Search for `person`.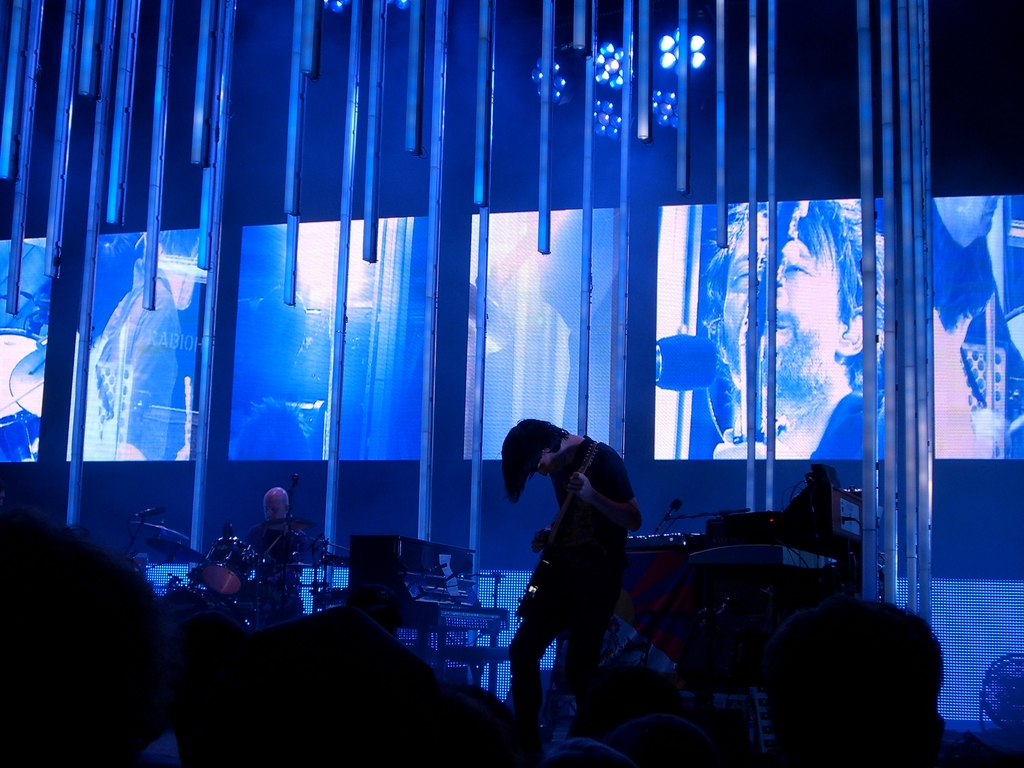
Found at select_region(92, 228, 202, 462).
